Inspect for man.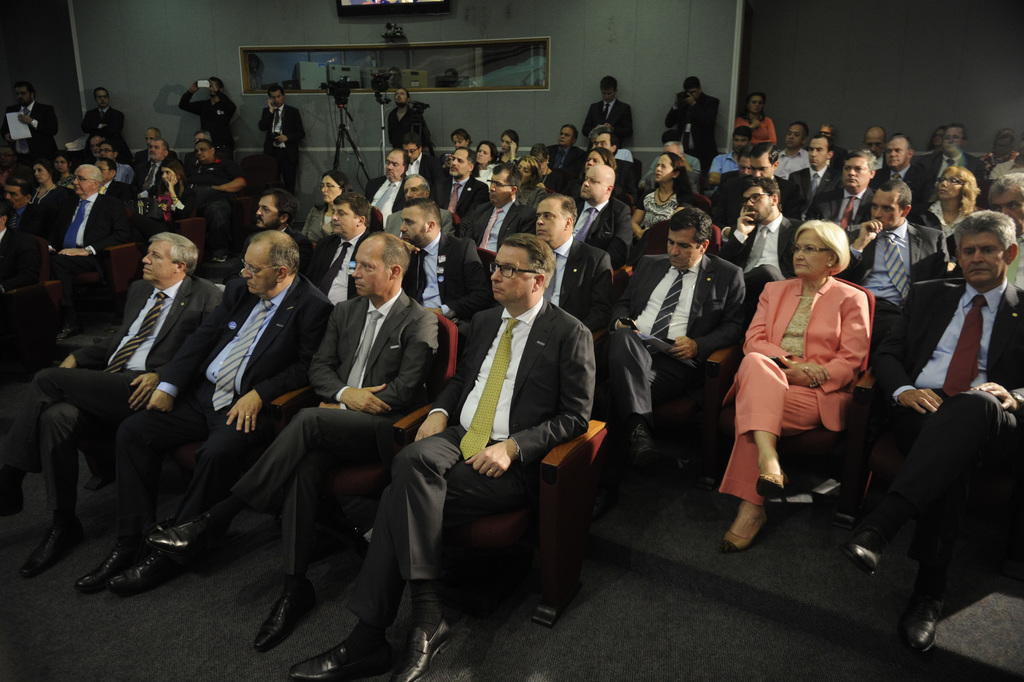
Inspection: pyautogui.locateOnScreen(862, 122, 882, 158).
